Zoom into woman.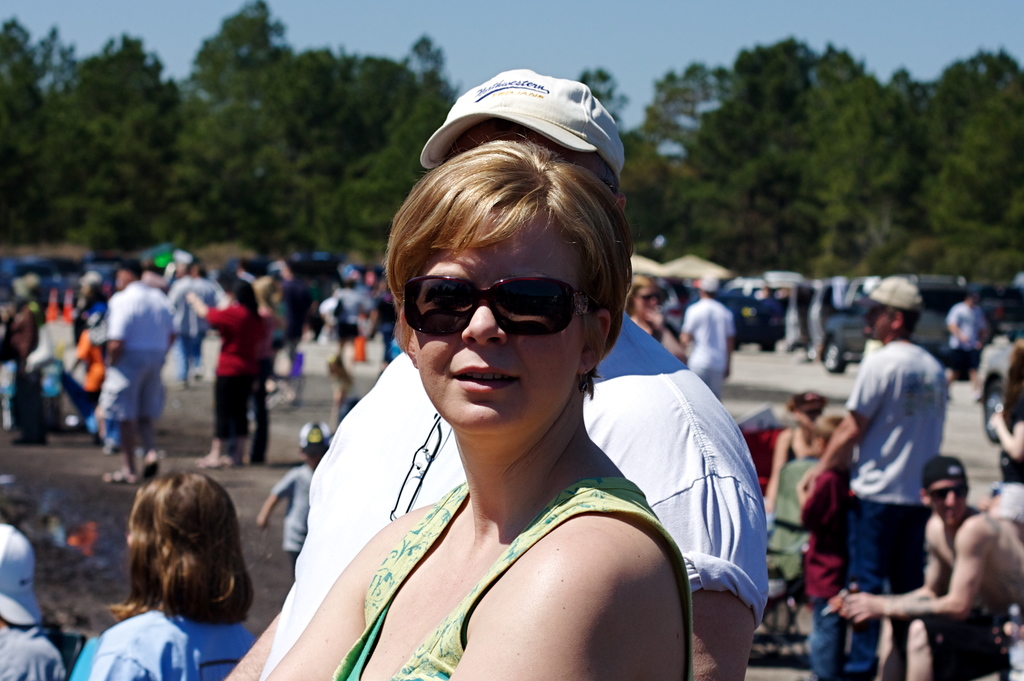
Zoom target: <bbox>990, 342, 1023, 527</bbox>.
